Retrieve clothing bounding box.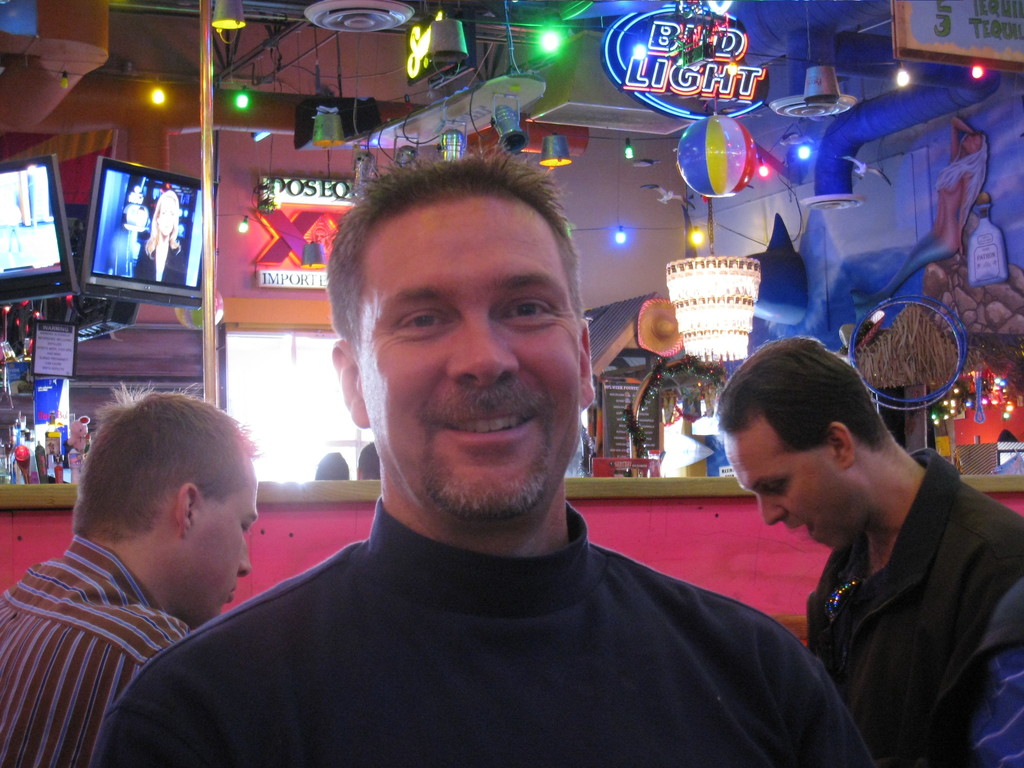
Bounding box: (left=807, top=450, right=1023, bottom=767).
